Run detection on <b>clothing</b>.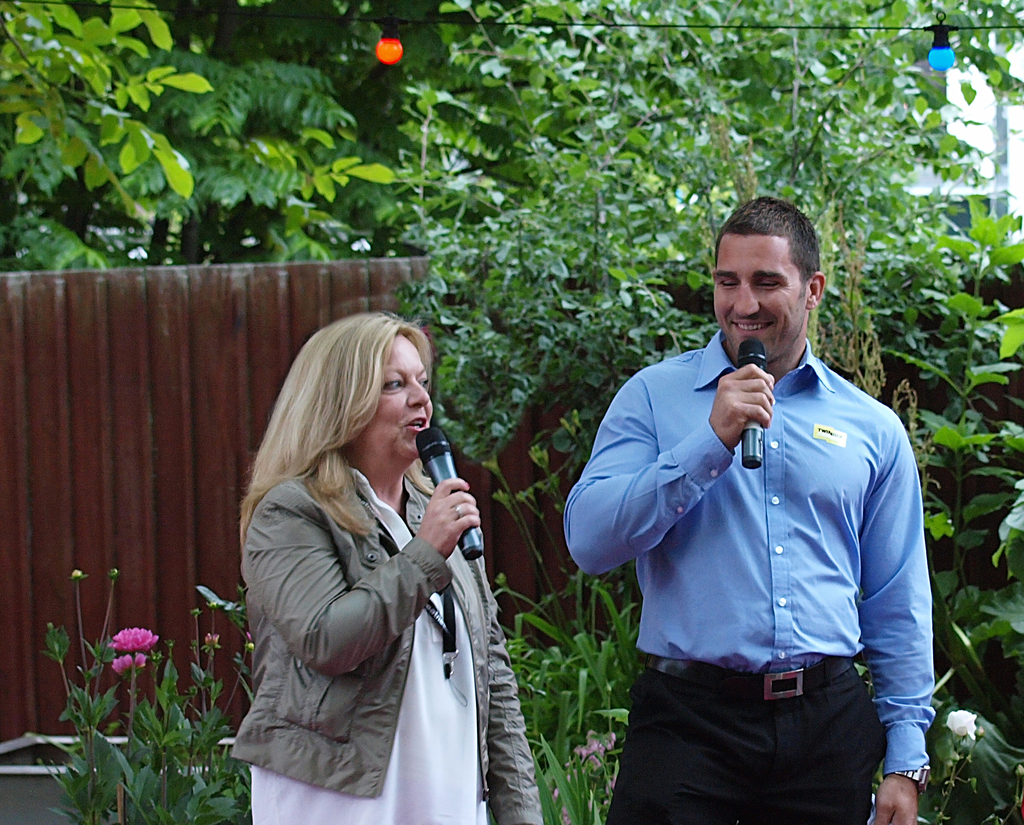
Result: (x1=234, y1=452, x2=543, y2=824).
